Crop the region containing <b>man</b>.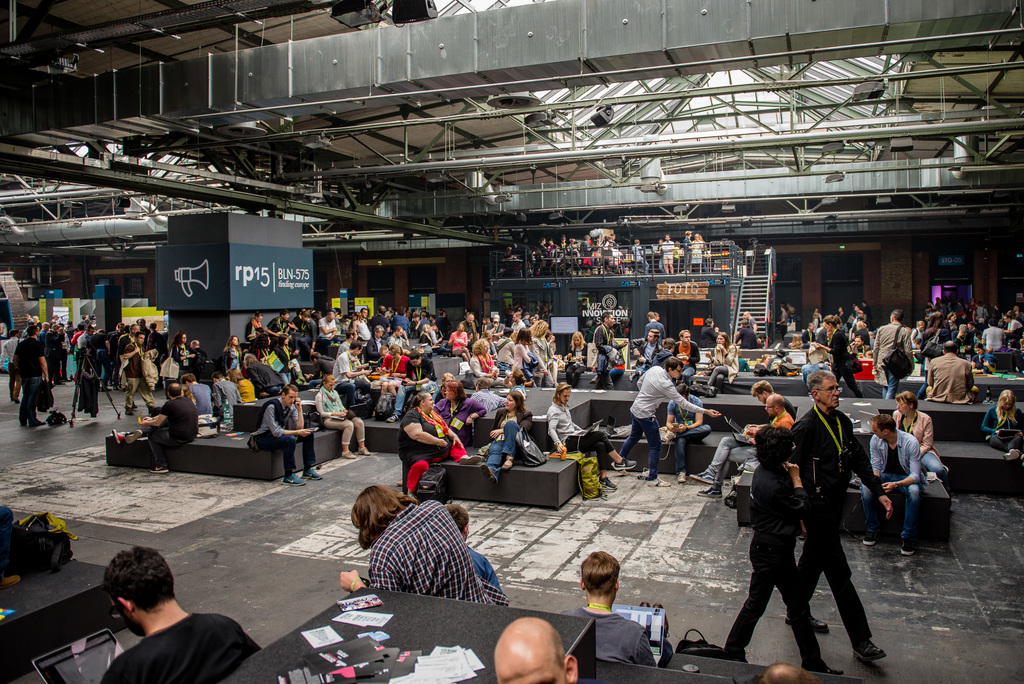
Crop region: left=496, top=330, right=515, bottom=364.
